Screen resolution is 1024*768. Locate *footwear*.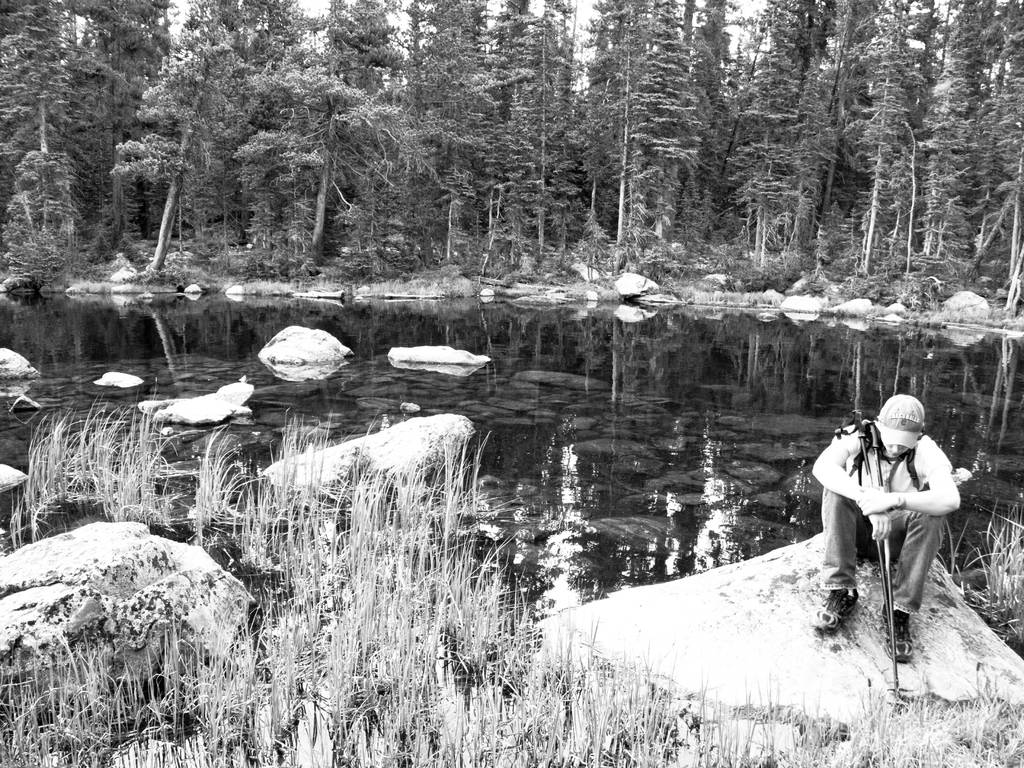
locate(805, 590, 854, 634).
